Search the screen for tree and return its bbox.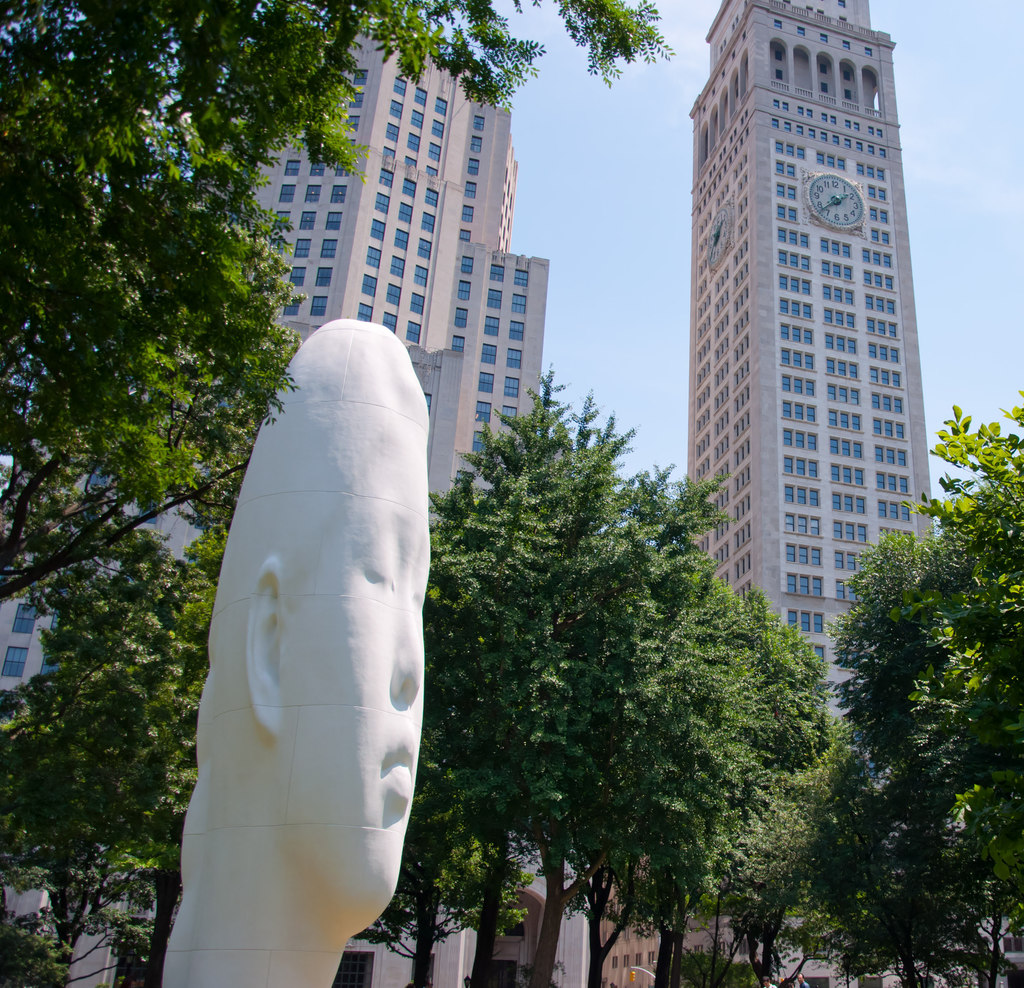
Found: 0, 0, 678, 460.
